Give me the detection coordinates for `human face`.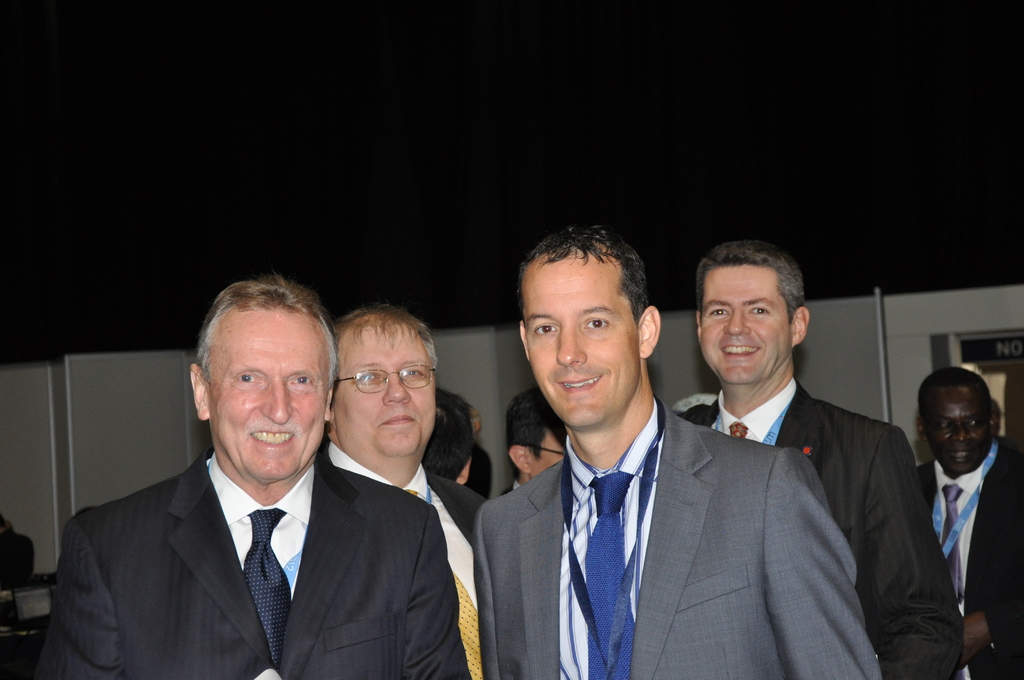
(left=335, top=320, right=442, bottom=465).
